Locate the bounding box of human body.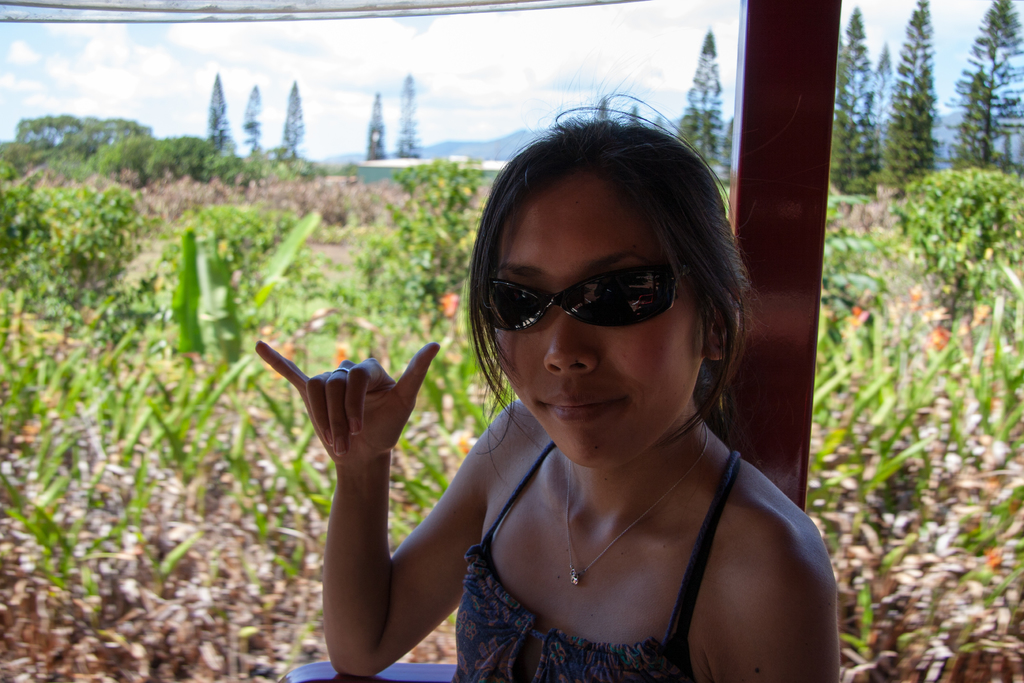
Bounding box: bbox=(319, 158, 894, 664).
